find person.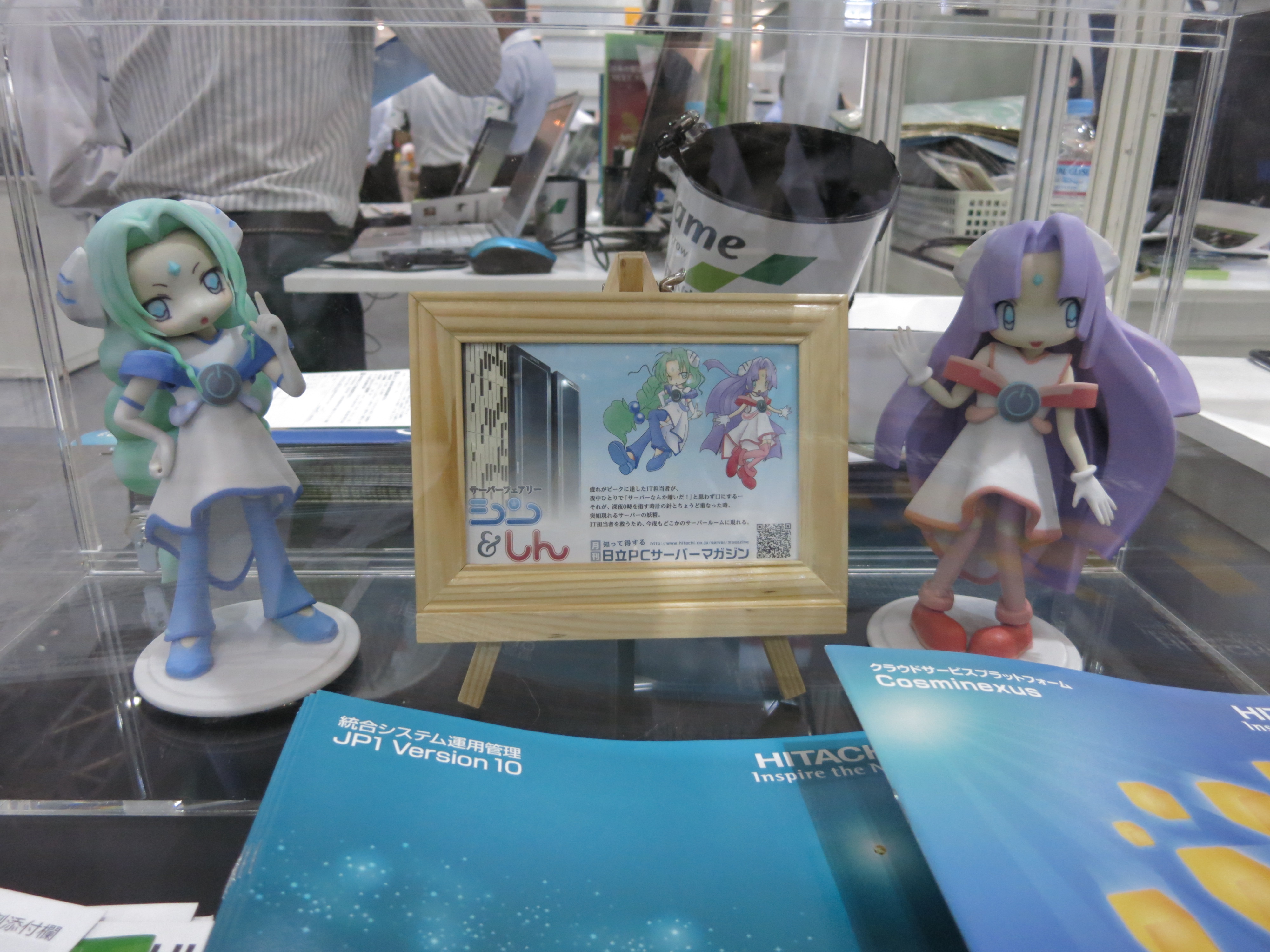
<bbox>280, 64, 366, 216</bbox>.
